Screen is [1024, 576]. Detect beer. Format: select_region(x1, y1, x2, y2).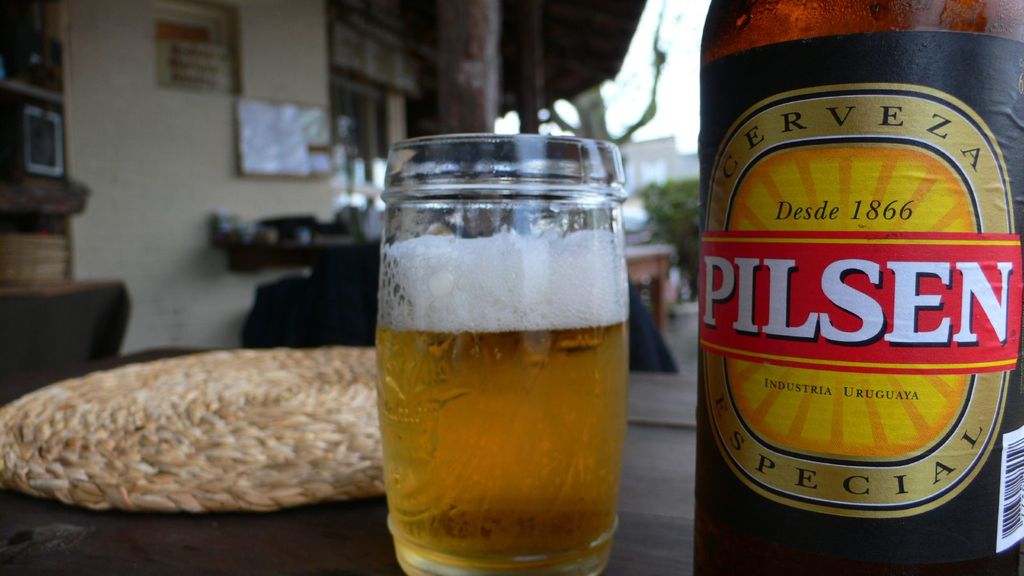
select_region(692, 0, 1023, 575).
